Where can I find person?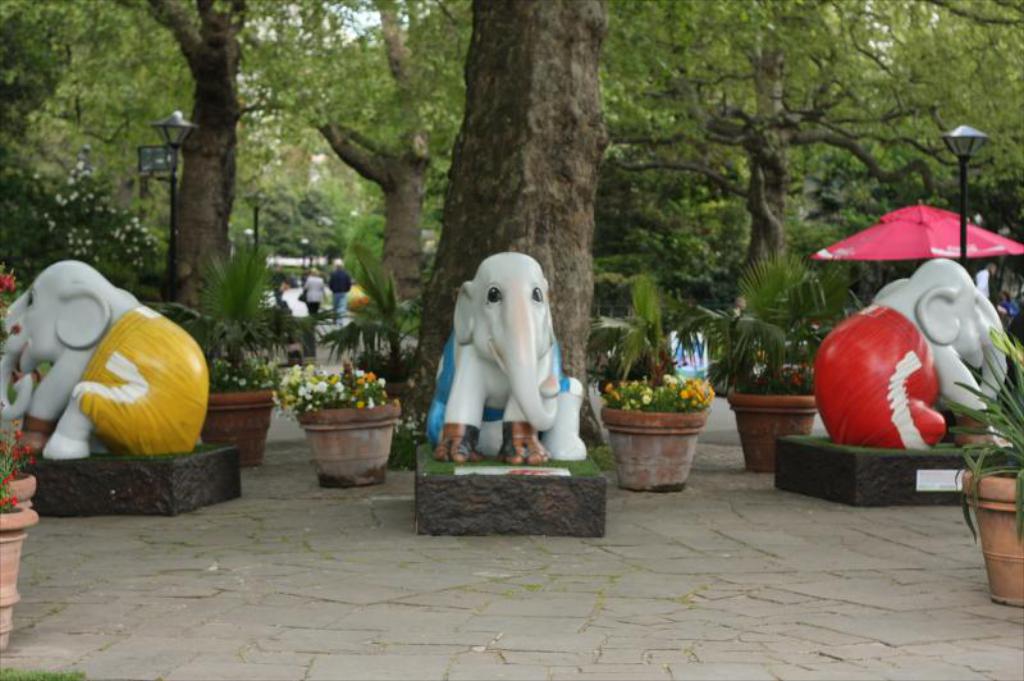
You can find it at [326,259,353,323].
